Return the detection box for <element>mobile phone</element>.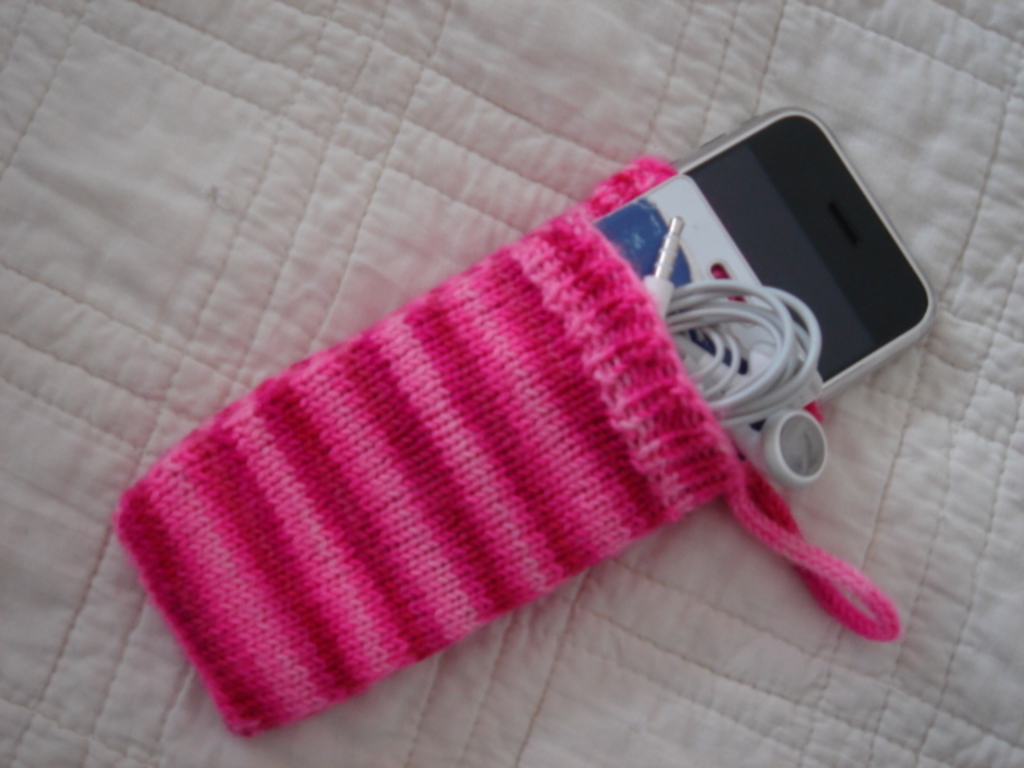
[x1=594, y1=107, x2=941, y2=430].
